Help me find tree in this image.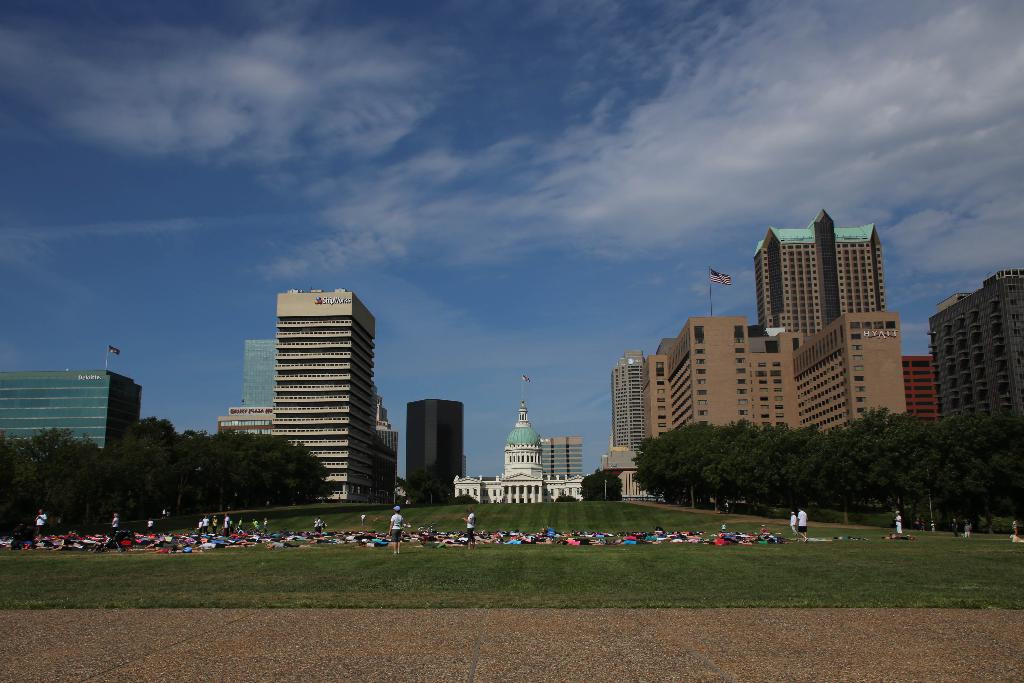
Found it: <region>209, 436, 341, 504</region>.
